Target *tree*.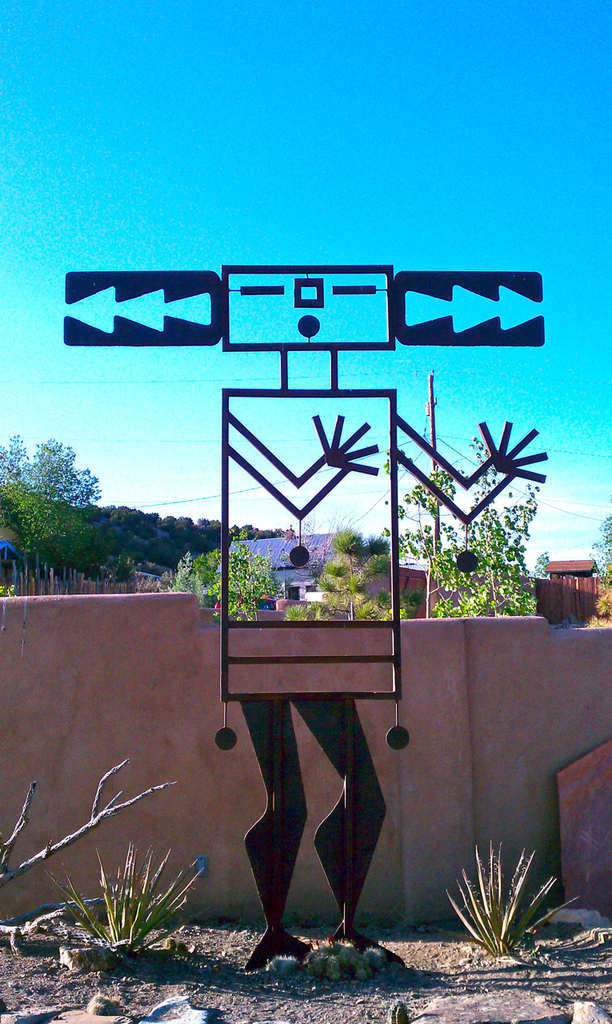
Target region: 537,519,611,593.
